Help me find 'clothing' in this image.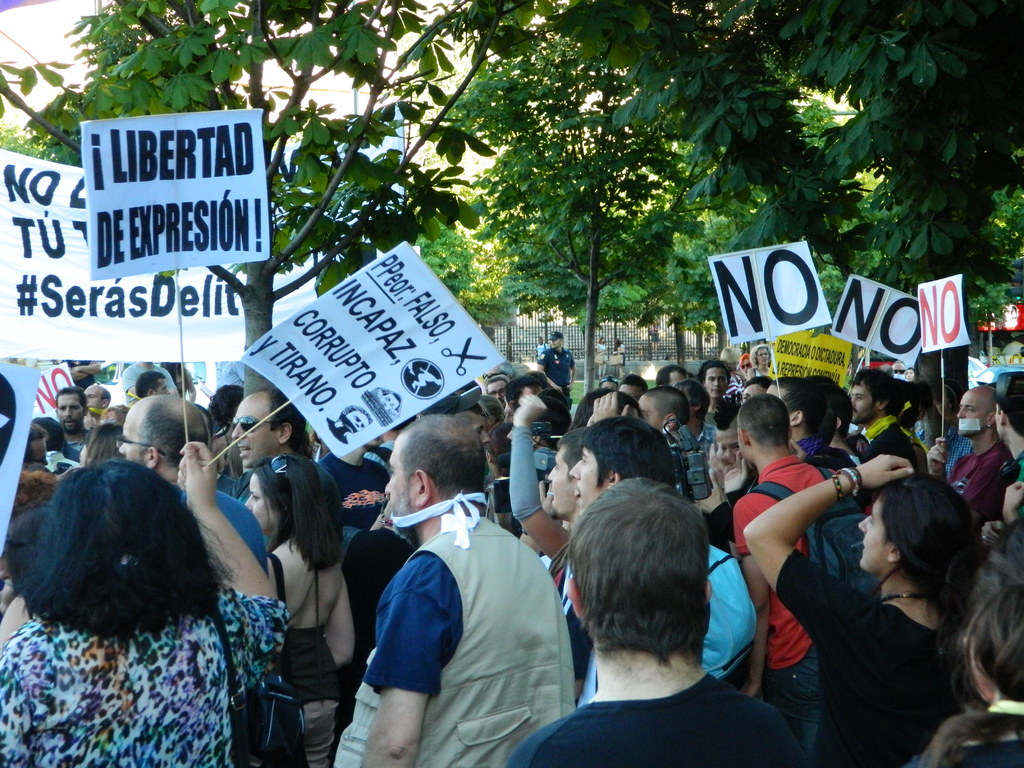
Found it: bbox=[946, 433, 1020, 519].
